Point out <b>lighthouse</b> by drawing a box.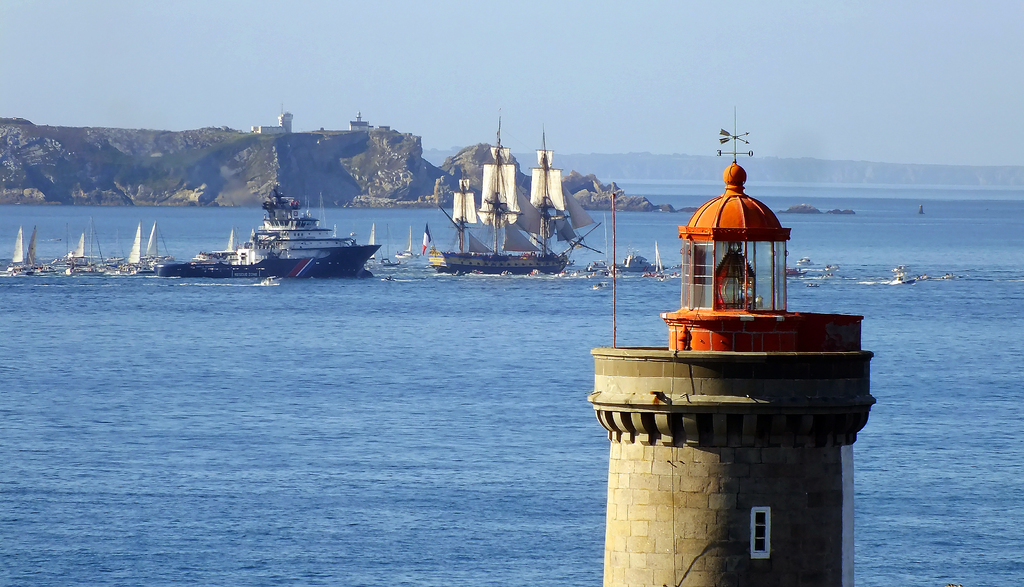
{"x1": 589, "y1": 113, "x2": 876, "y2": 574}.
